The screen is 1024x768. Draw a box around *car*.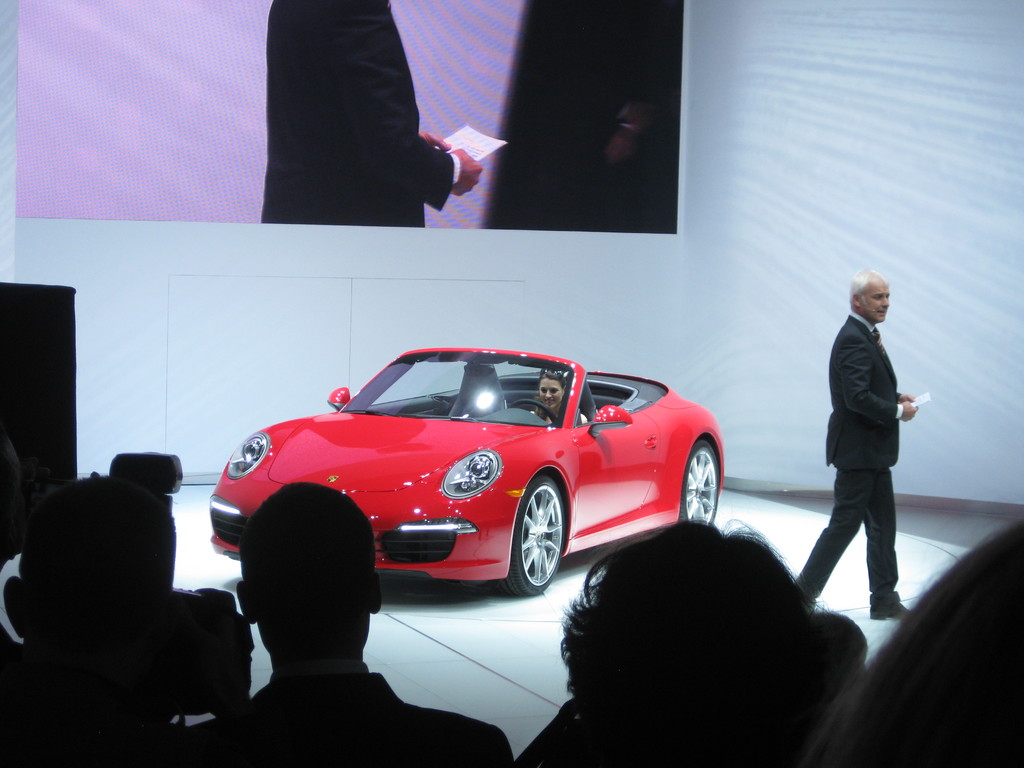
[205, 340, 734, 607].
